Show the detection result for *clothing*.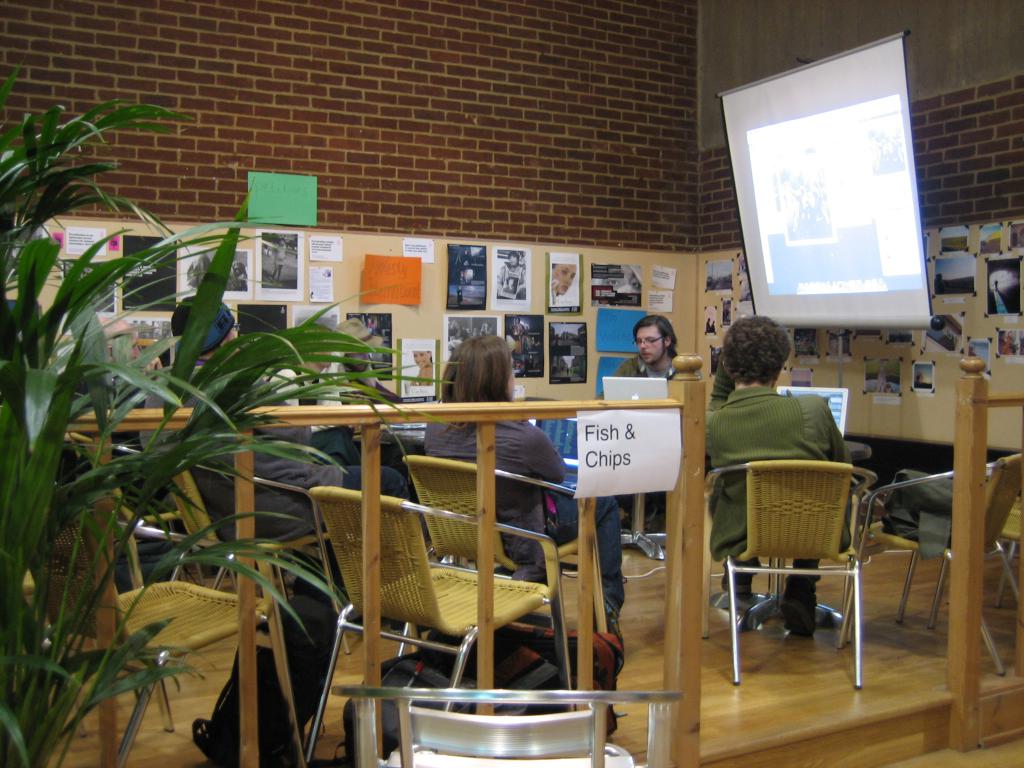
<region>497, 261, 526, 298</region>.
